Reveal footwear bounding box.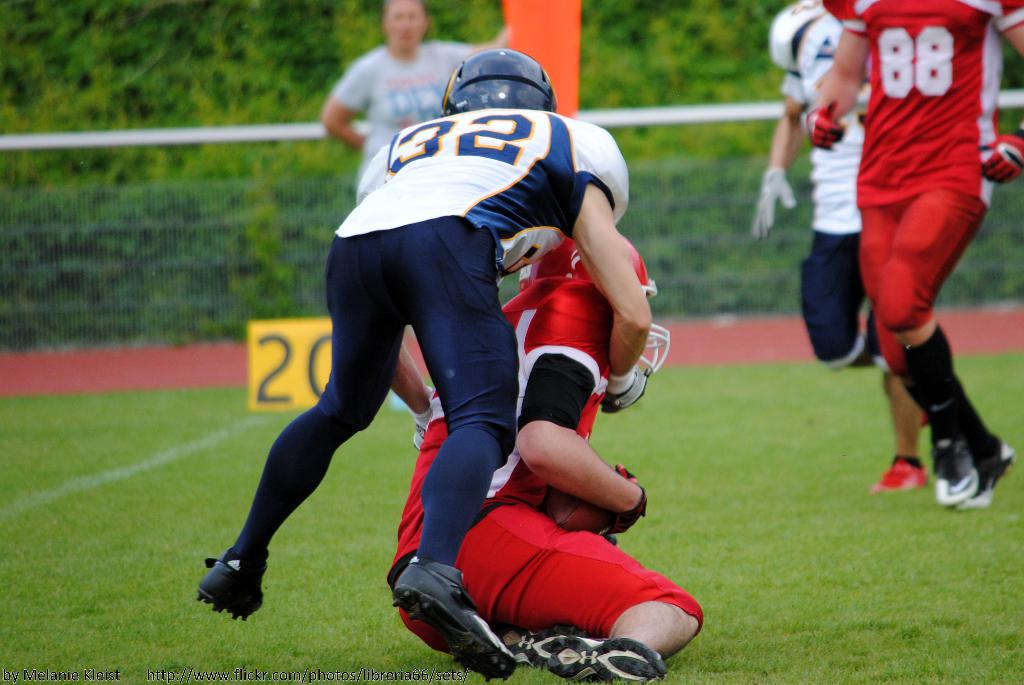
Revealed: Rect(870, 458, 928, 497).
